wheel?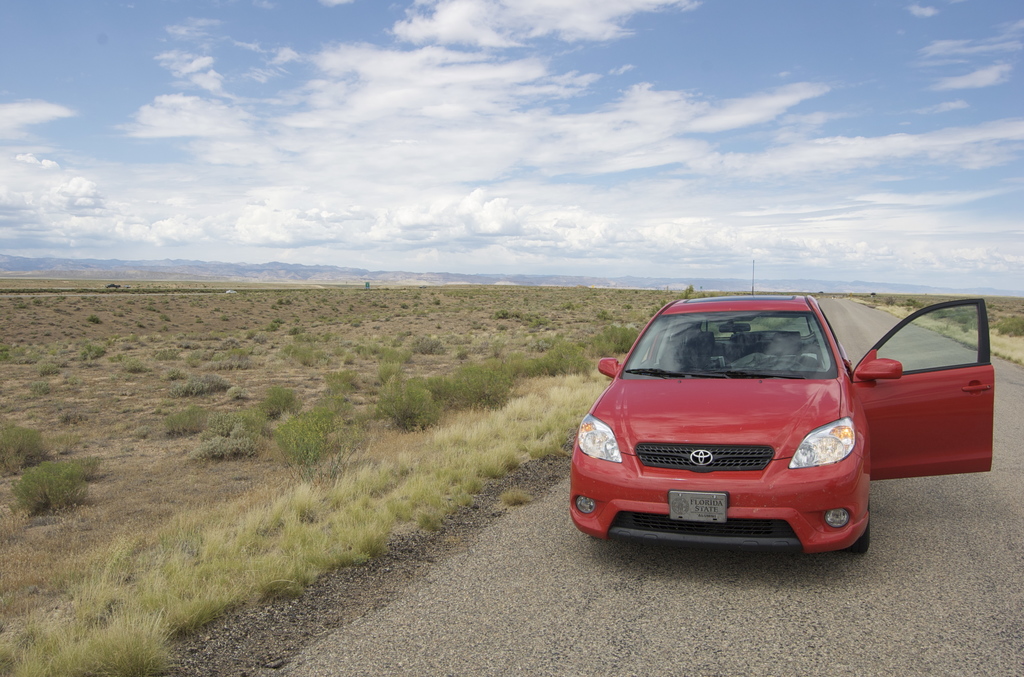
[x1=846, y1=502, x2=871, y2=557]
